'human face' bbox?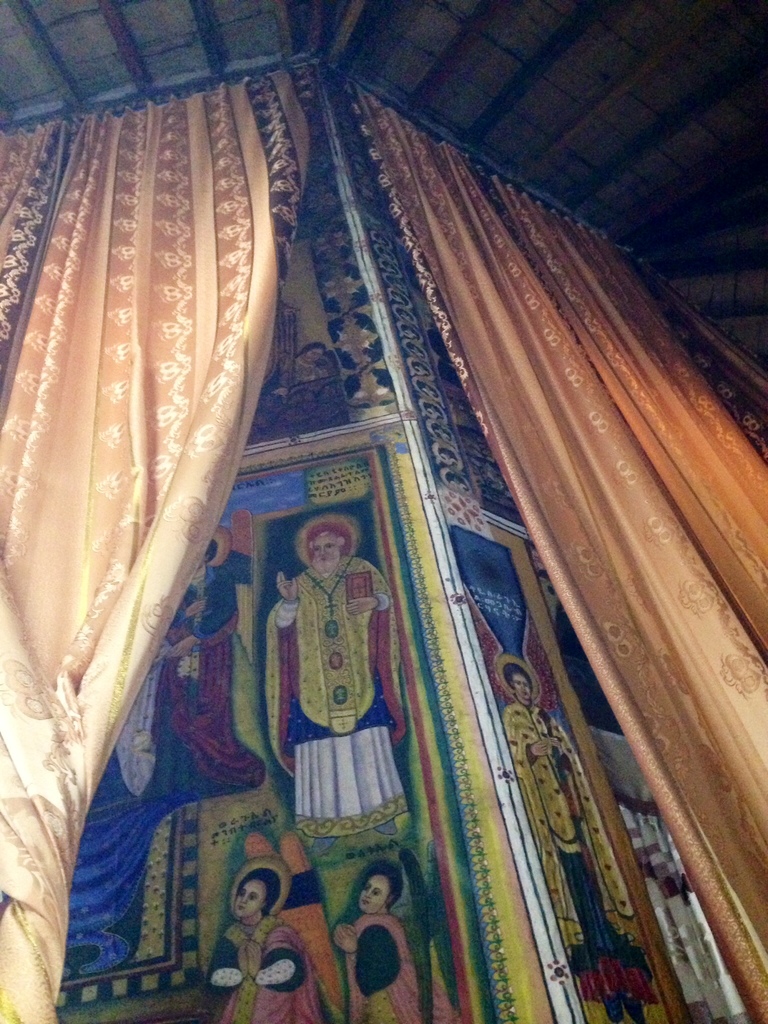
<bbox>516, 673, 528, 699</bbox>
